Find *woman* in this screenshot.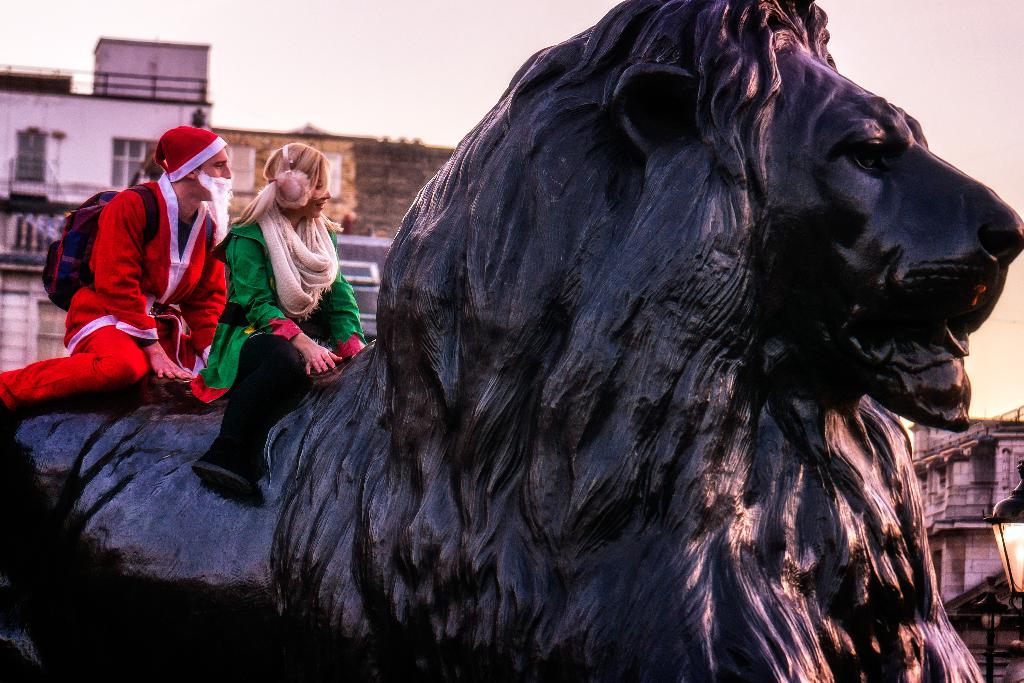
The bounding box for *woman* is detection(191, 139, 369, 511).
